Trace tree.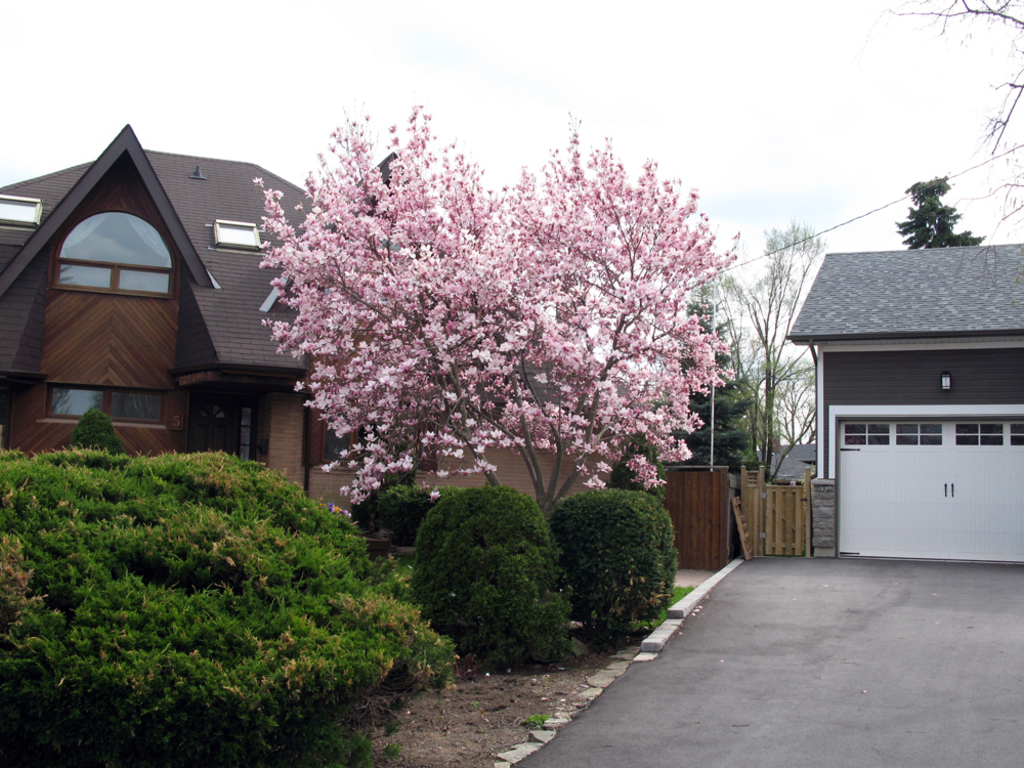
Traced to 718, 215, 829, 490.
